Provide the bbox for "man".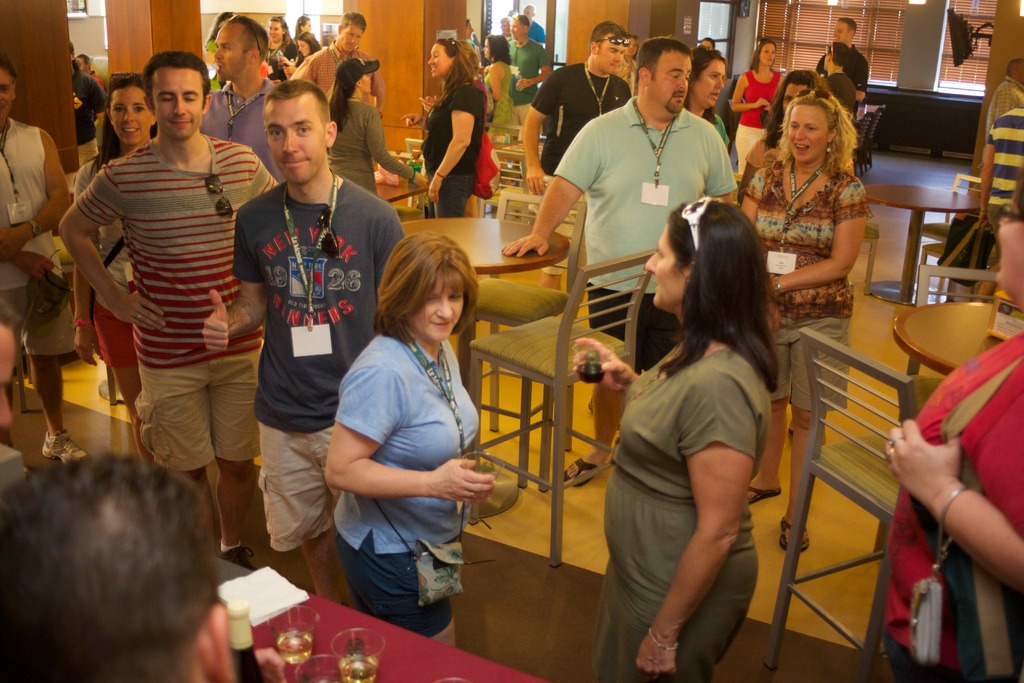
x1=522, y1=3, x2=545, y2=42.
